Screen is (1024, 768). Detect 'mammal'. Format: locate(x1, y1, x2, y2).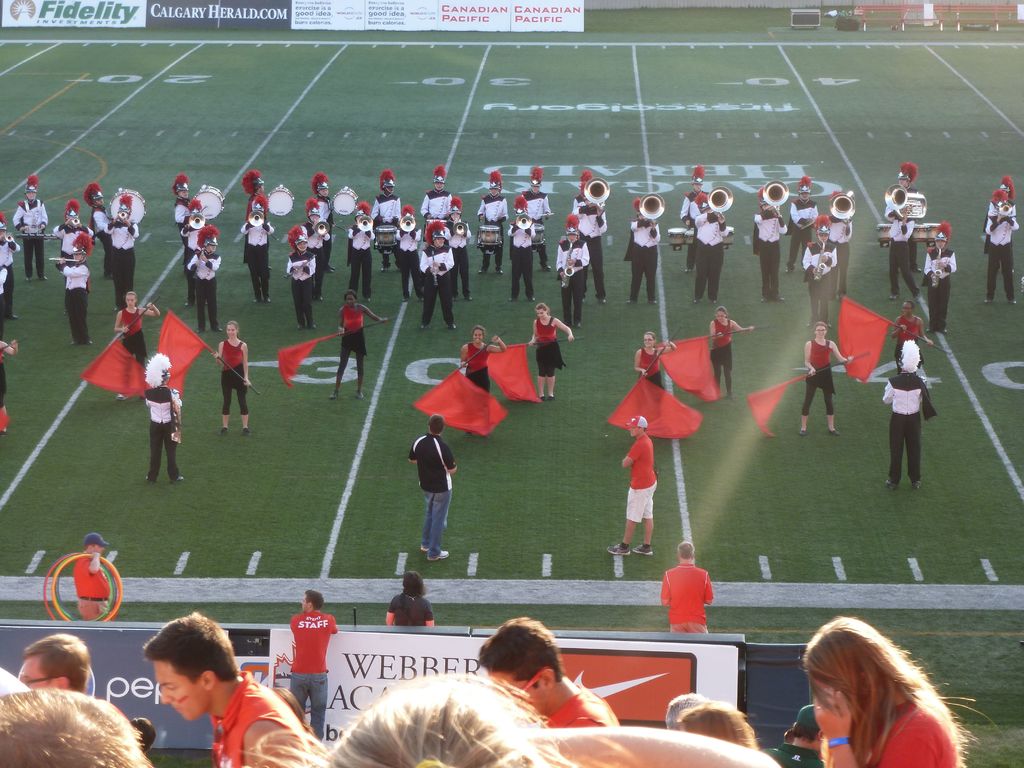
locate(287, 224, 316, 328).
